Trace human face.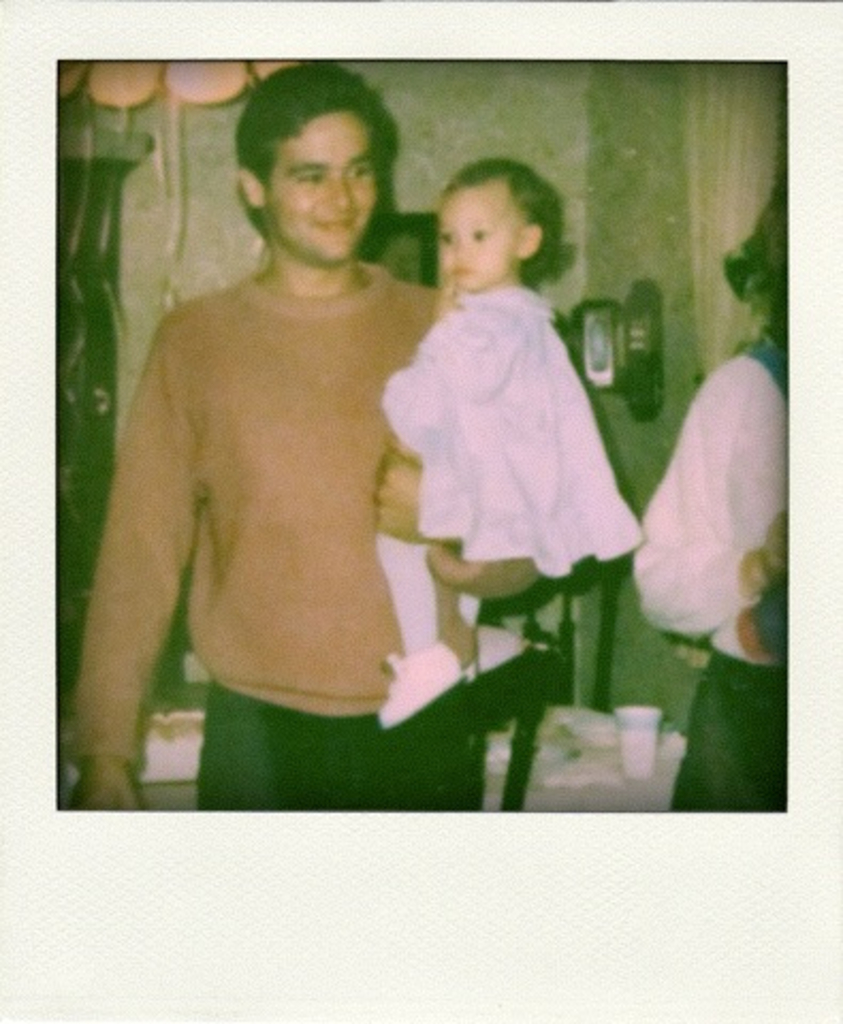
Traced to [left=431, top=186, right=525, bottom=290].
